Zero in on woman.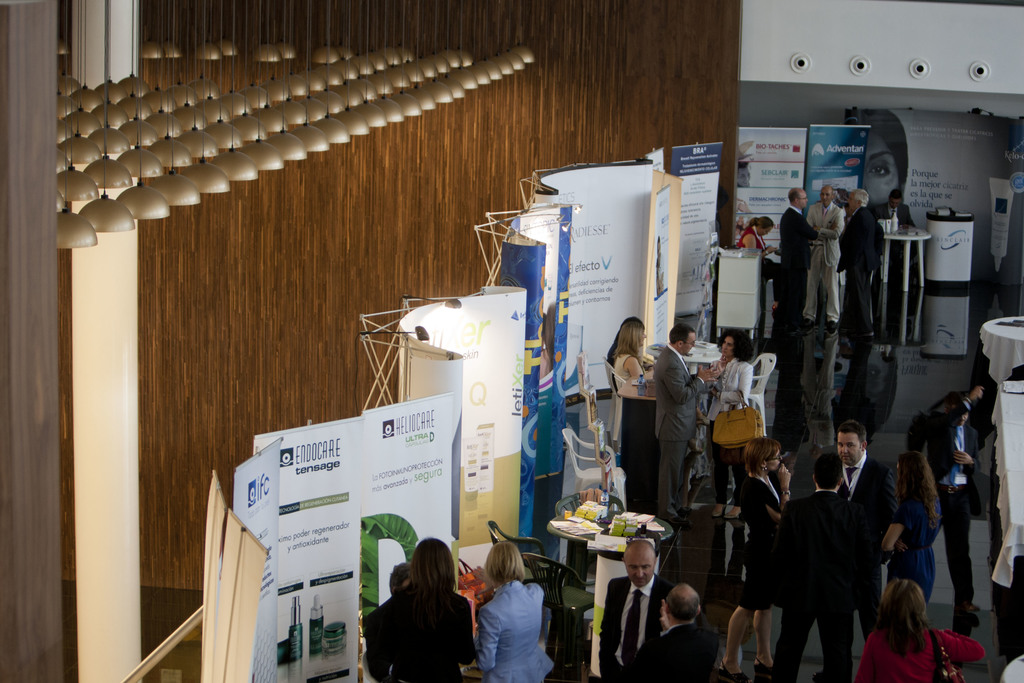
Zeroed in: [883,452,936,600].
